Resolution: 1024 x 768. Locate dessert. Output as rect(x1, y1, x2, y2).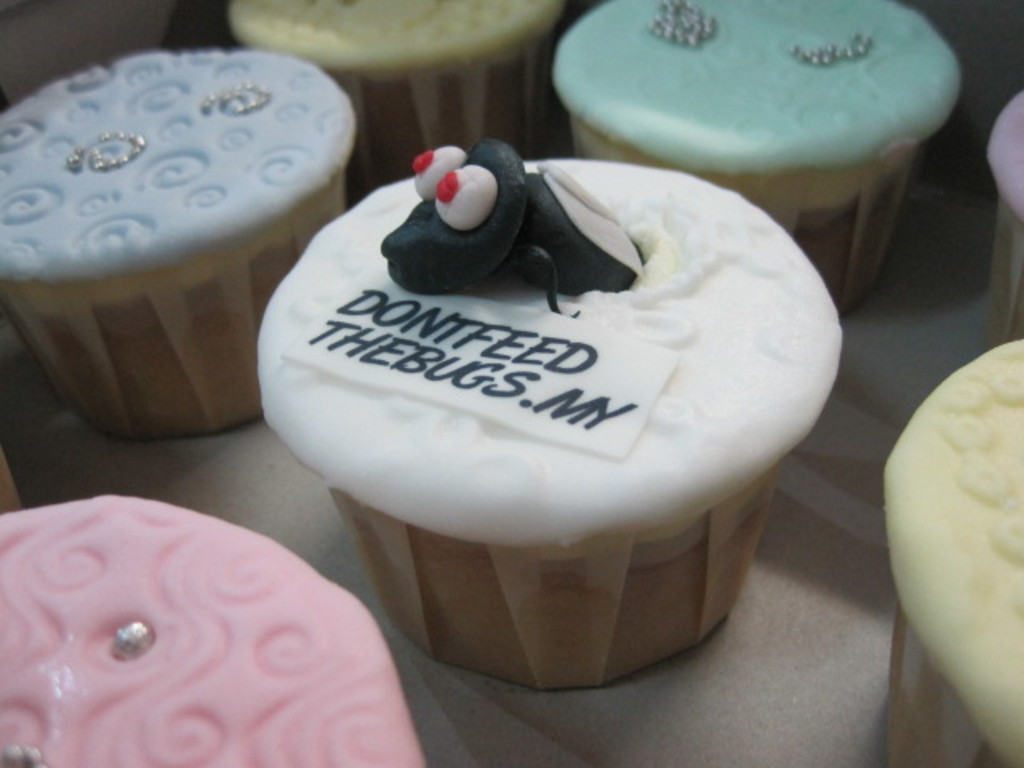
rect(0, 50, 360, 442).
